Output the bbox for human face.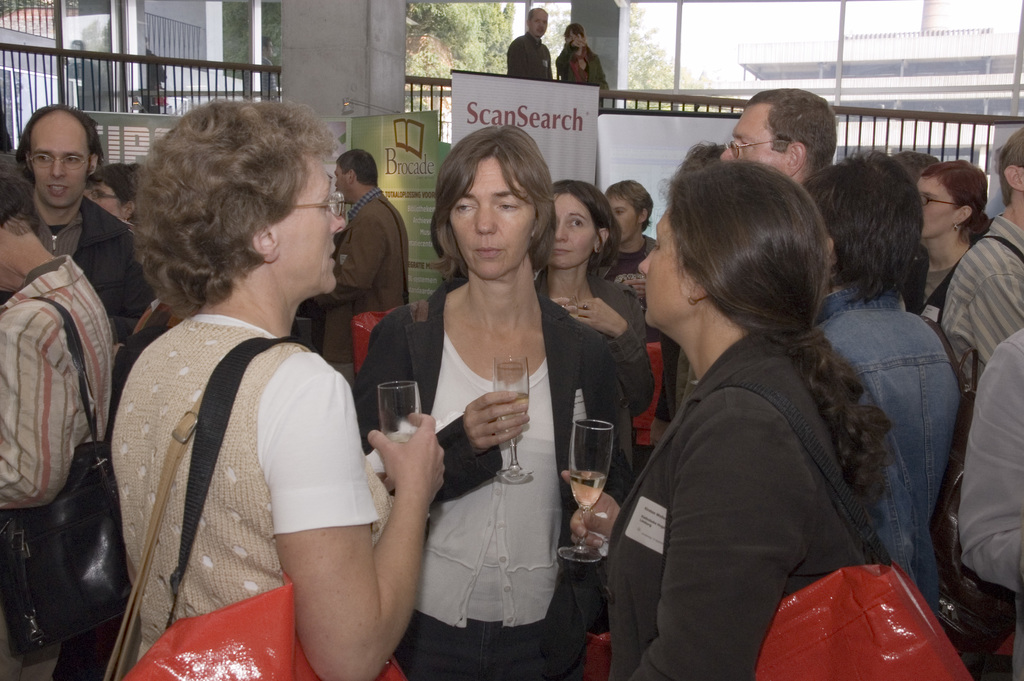
pyautogui.locateOnScreen(610, 191, 636, 249).
